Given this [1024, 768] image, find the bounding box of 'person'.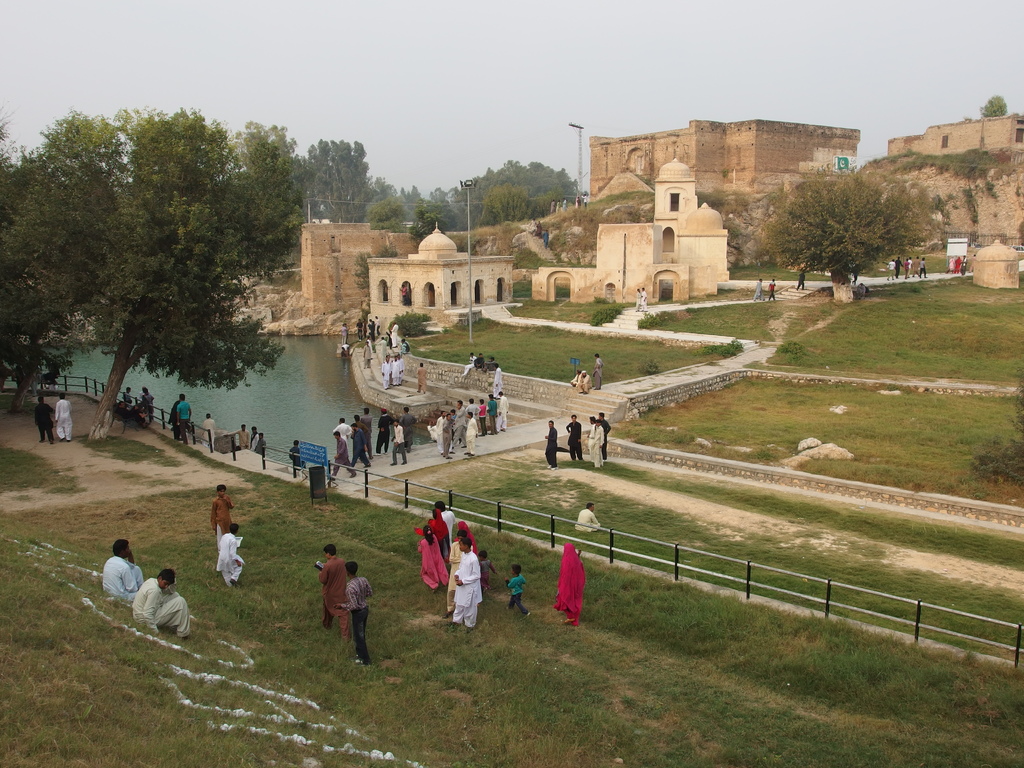
{"x1": 51, "y1": 393, "x2": 74, "y2": 442}.
